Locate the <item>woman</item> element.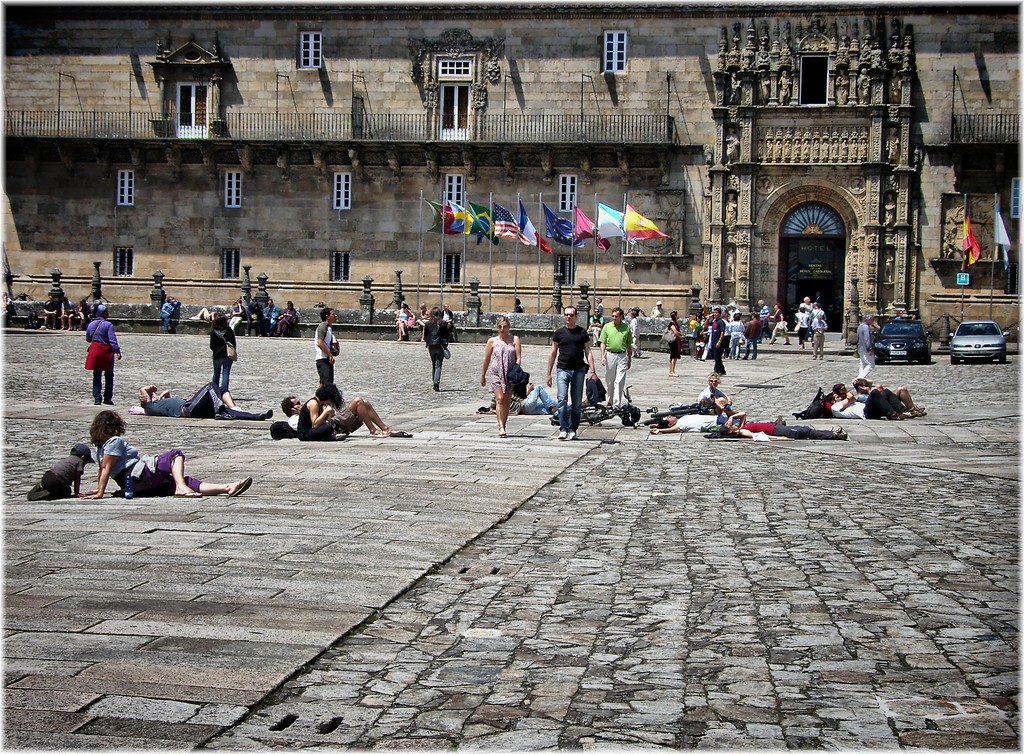
Element bbox: {"x1": 210, "y1": 316, "x2": 241, "y2": 391}.
